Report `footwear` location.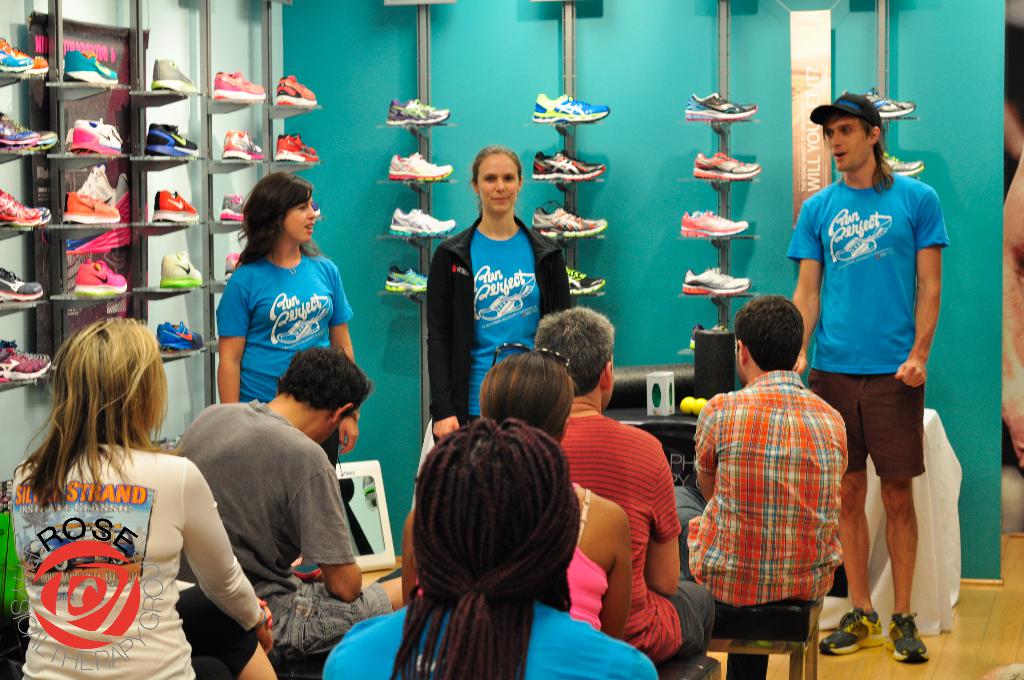
Report: <box>276,131,314,163</box>.
